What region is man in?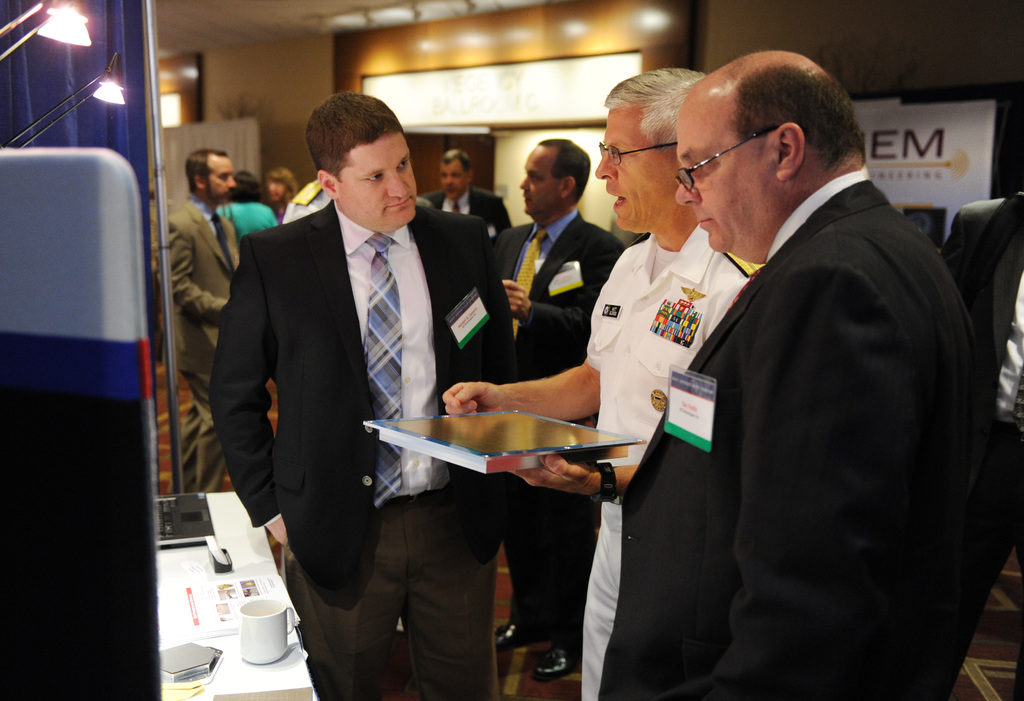
bbox=[207, 90, 518, 700].
